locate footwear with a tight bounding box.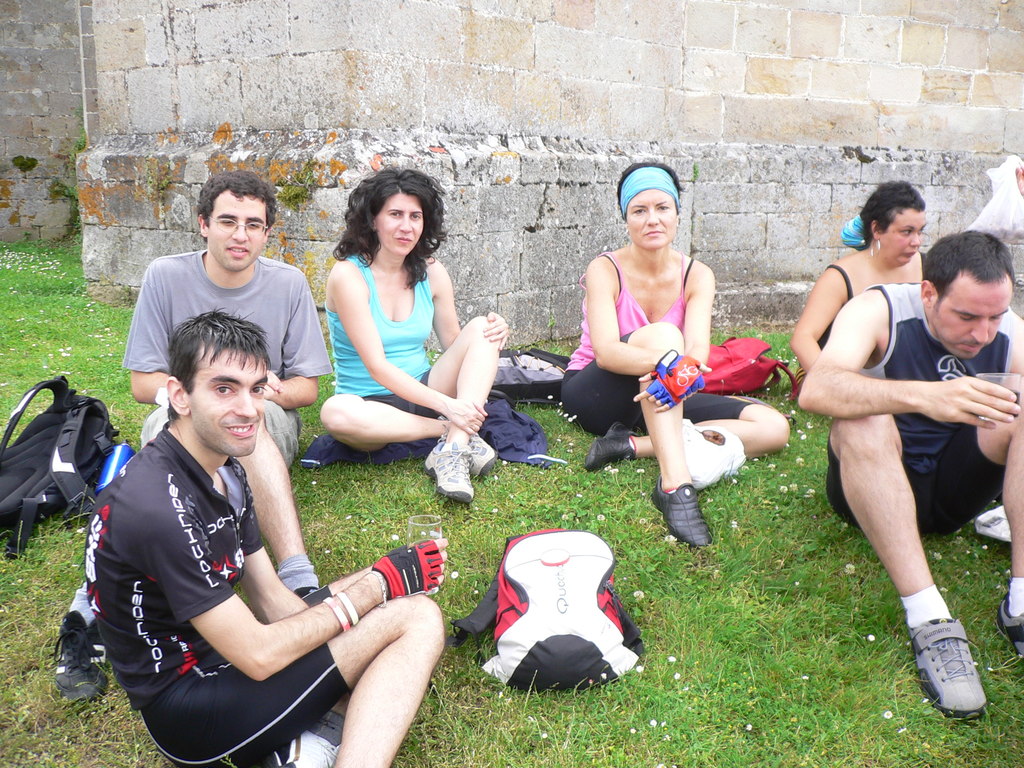
Rect(906, 600, 994, 724).
